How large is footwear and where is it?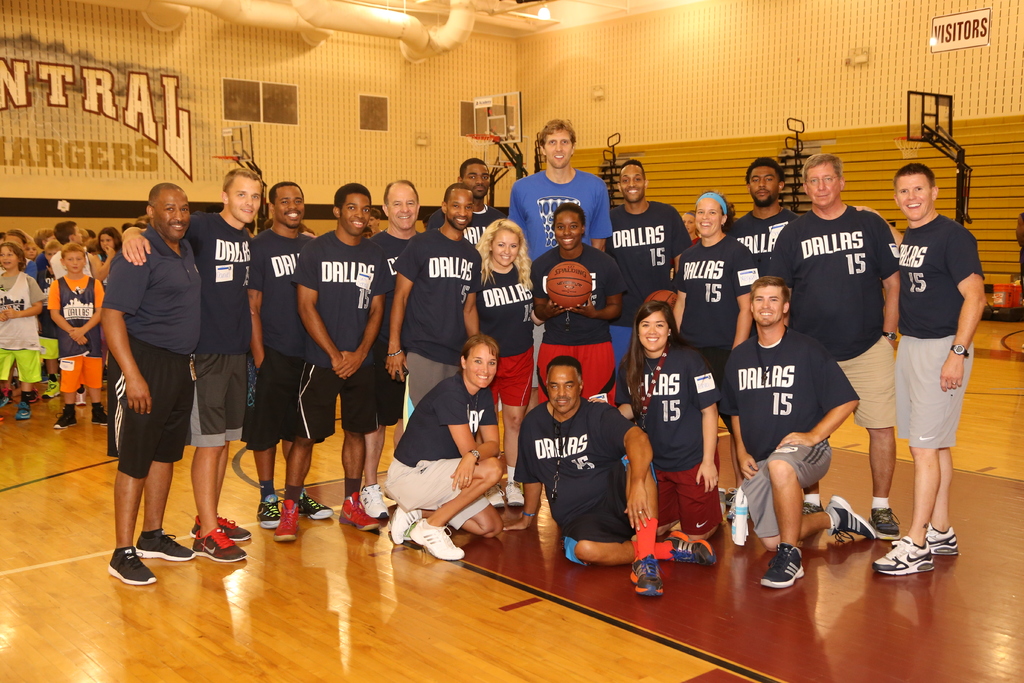
Bounding box: crop(828, 497, 877, 545).
